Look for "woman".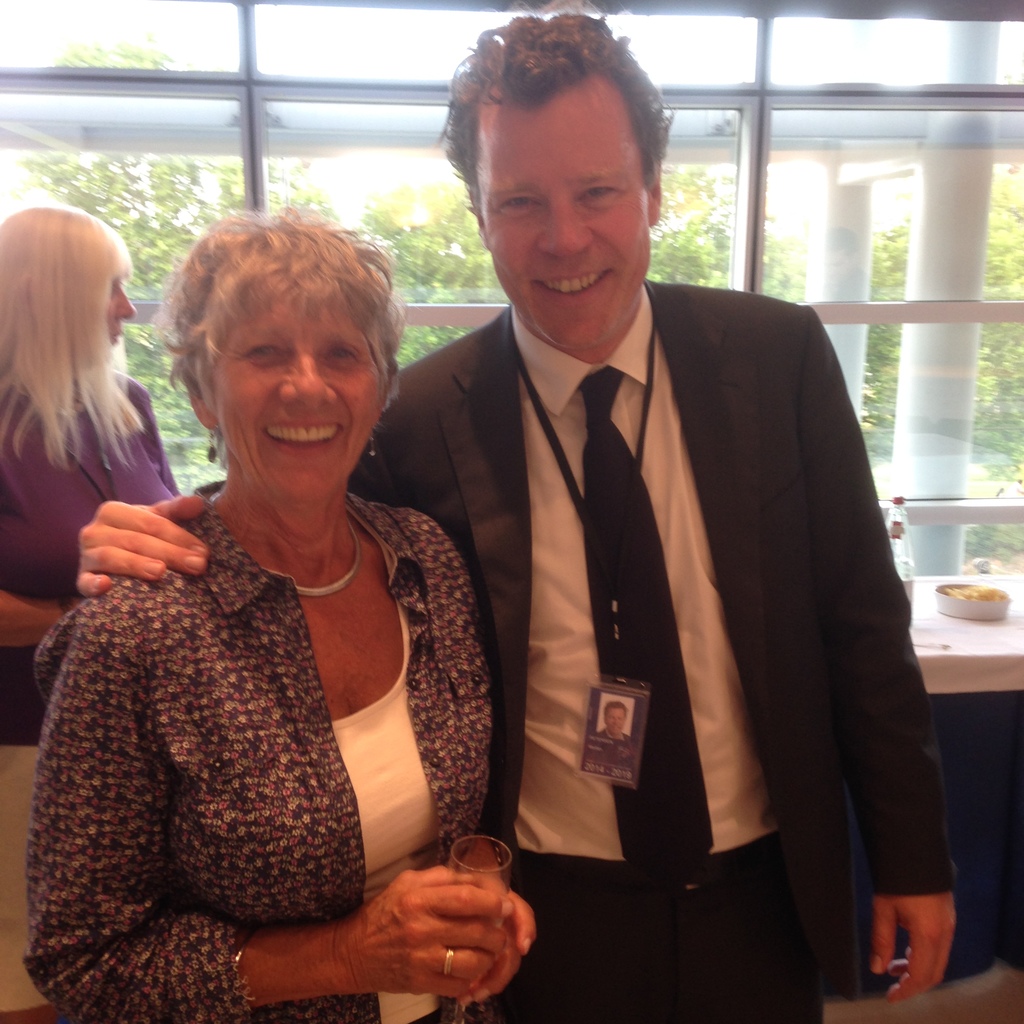
Found: 42, 195, 514, 1022.
